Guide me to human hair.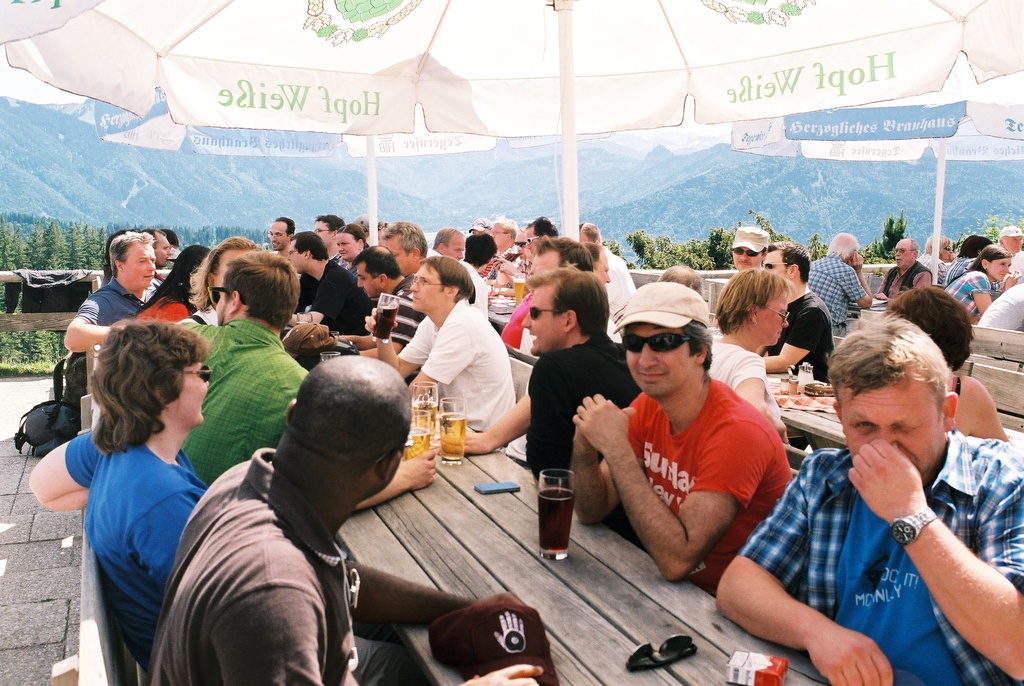
Guidance: l=689, t=322, r=707, b=371.
